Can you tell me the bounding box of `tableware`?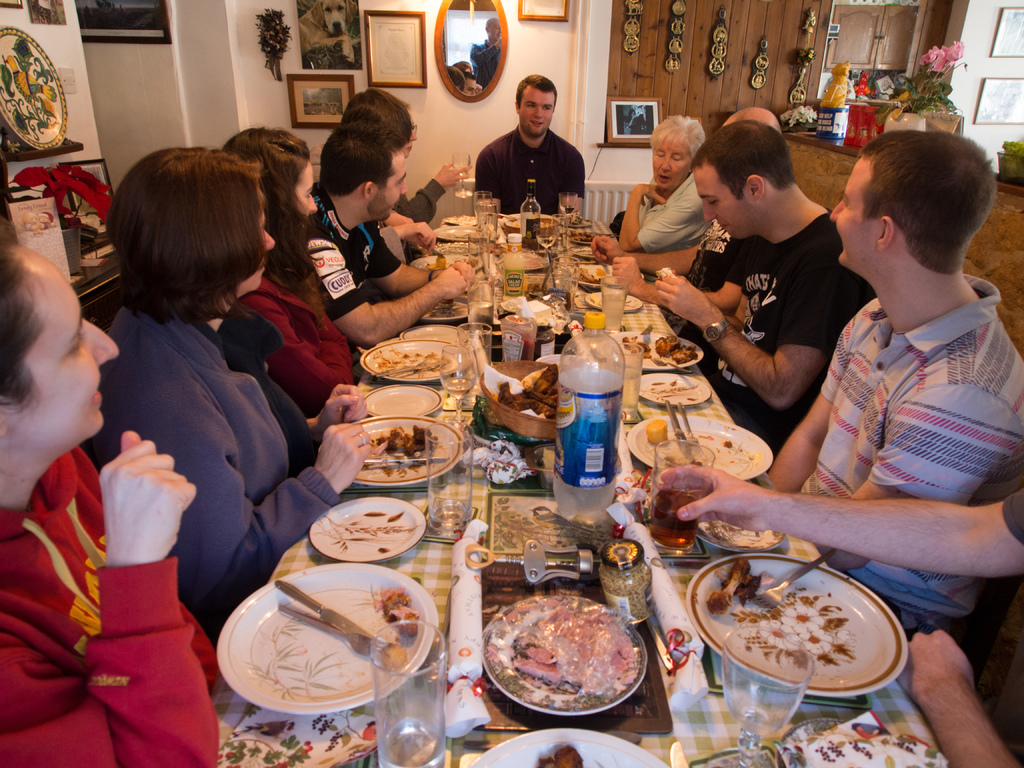
x1=444, y1=216, x2=478, y2=227.
